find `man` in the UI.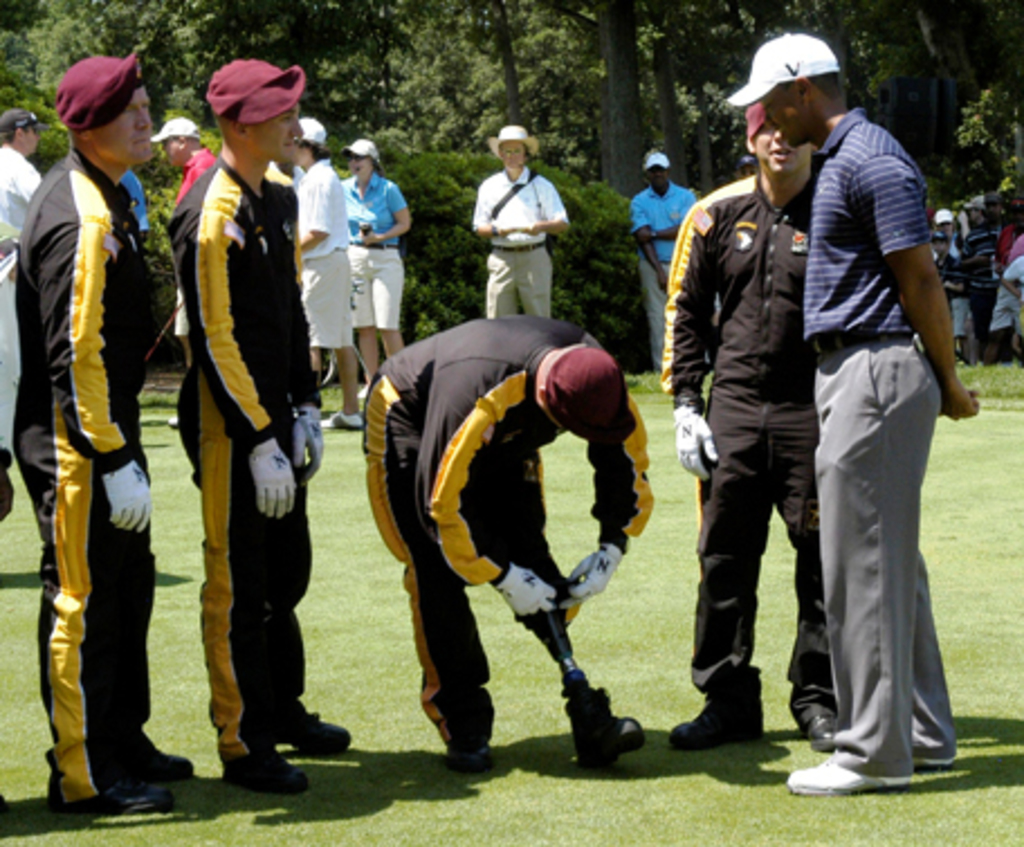
UI element at {"x1": 359, "y1": 312, "x2": 653, "y2": 773}.
